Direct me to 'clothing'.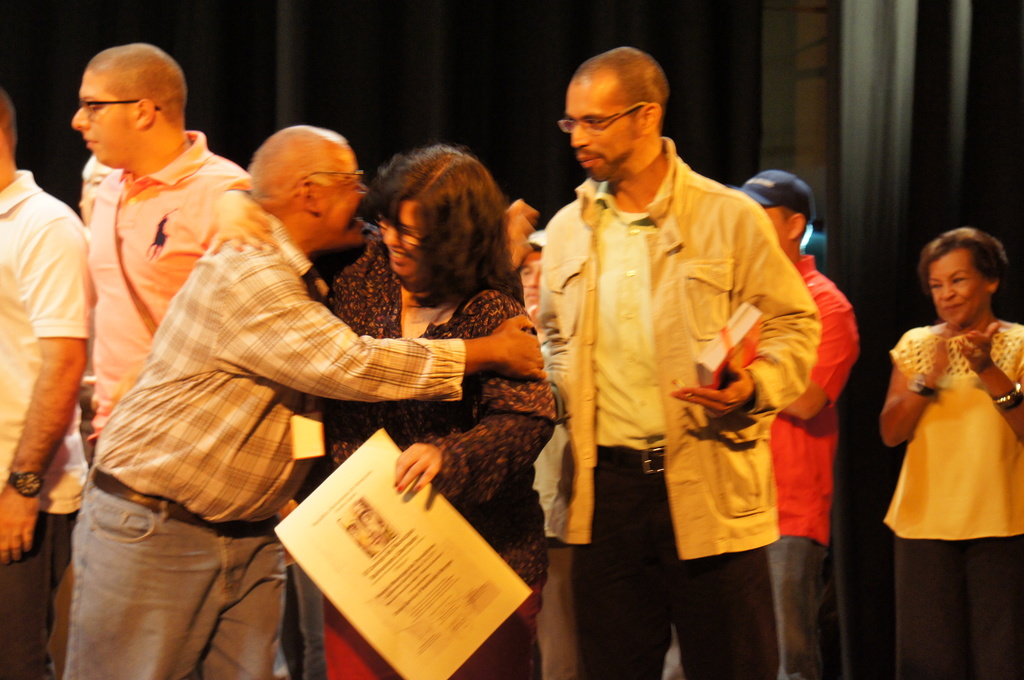
Direction: x1=532 y1=312 x2=568 y2=679.
